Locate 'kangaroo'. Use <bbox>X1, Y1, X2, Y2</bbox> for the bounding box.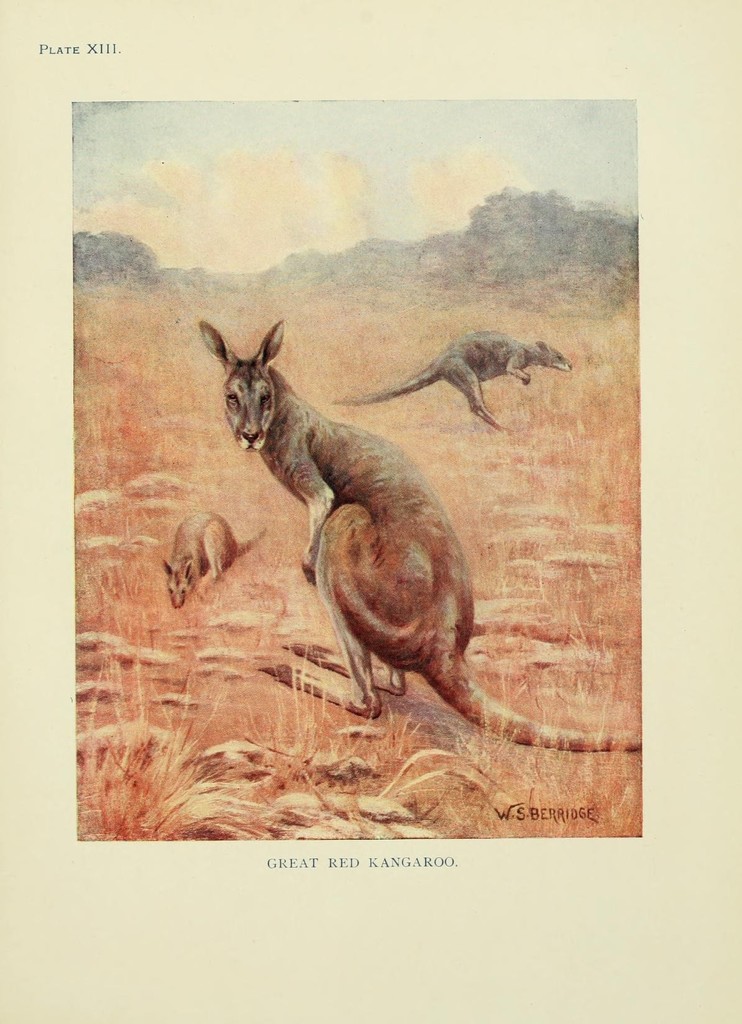
<bbox>165, 509, 270, 612</bbox>.
